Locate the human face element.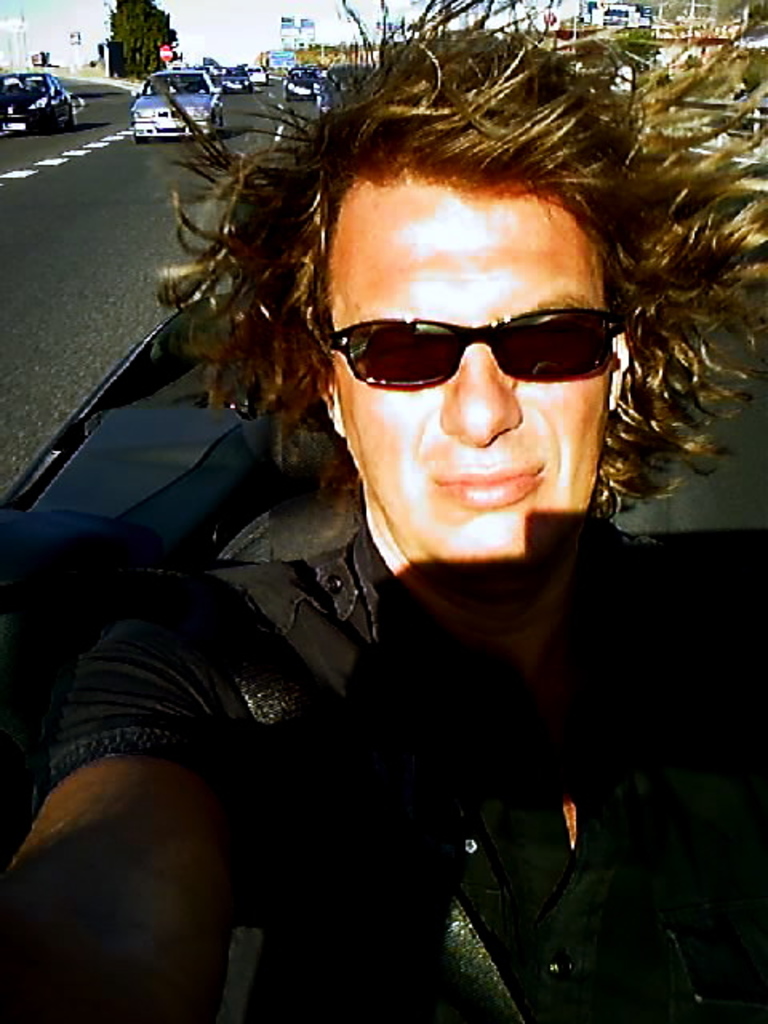
Element bbox: 323/165/614/565.
